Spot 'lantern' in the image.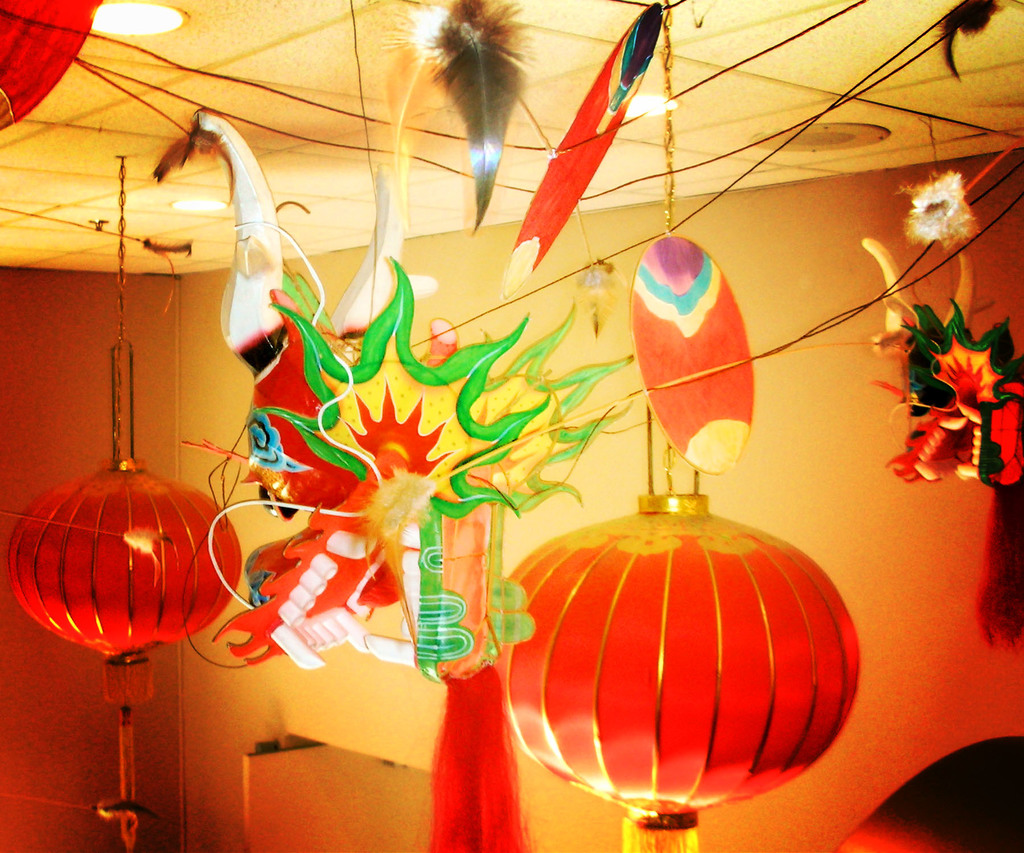
'lantern' found at {"x1": 11, "y1": 165, "x2": 241, "y2": 852}.
